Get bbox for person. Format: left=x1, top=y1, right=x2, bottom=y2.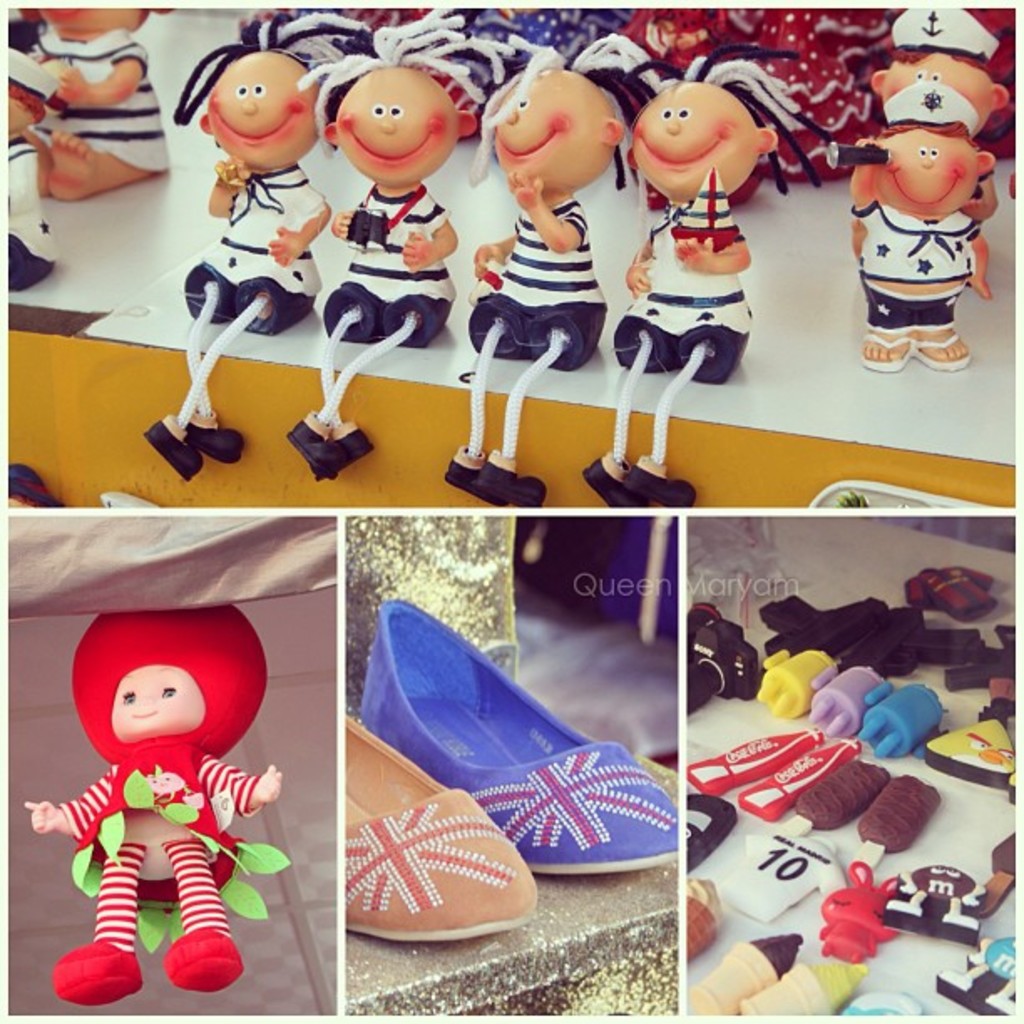
left=27, top=609, right=278, bottom=1012.
